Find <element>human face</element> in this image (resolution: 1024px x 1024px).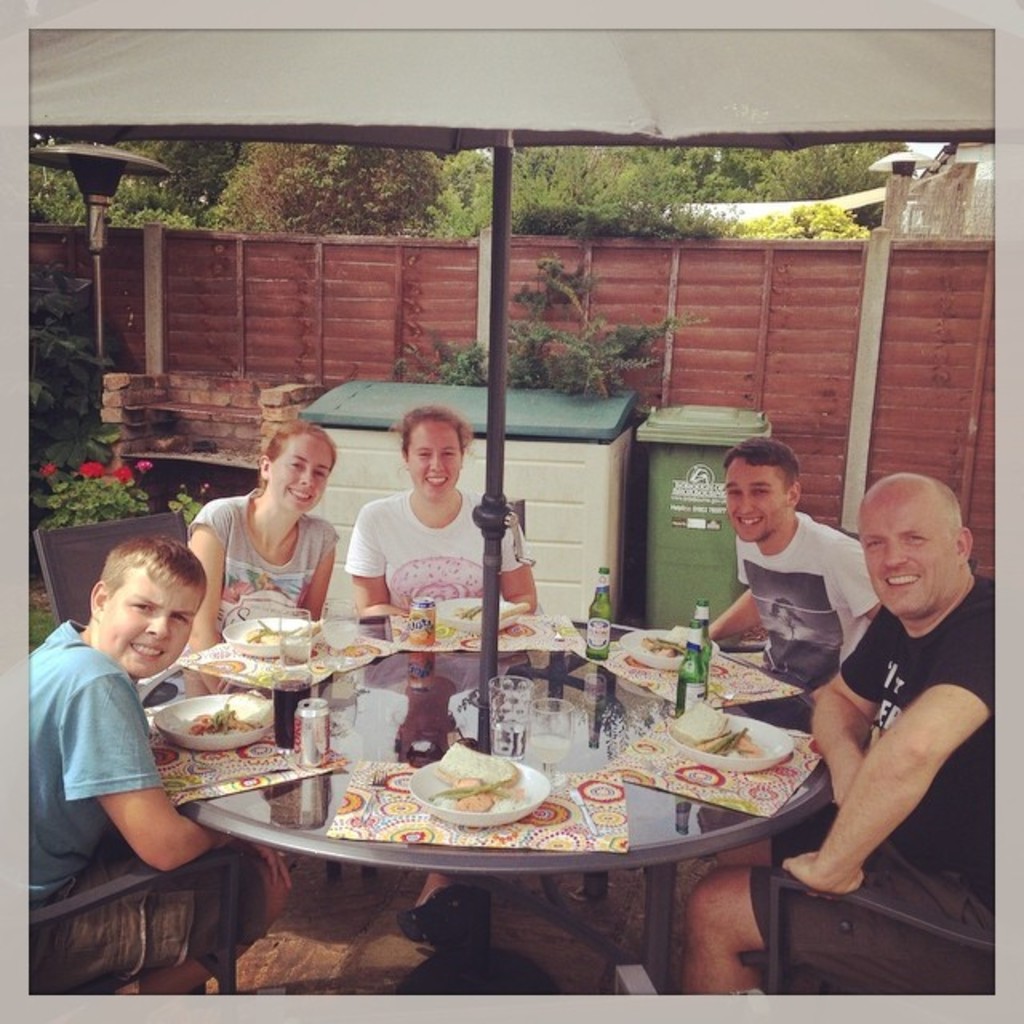
bbox=(410, 419, 458, 499).
